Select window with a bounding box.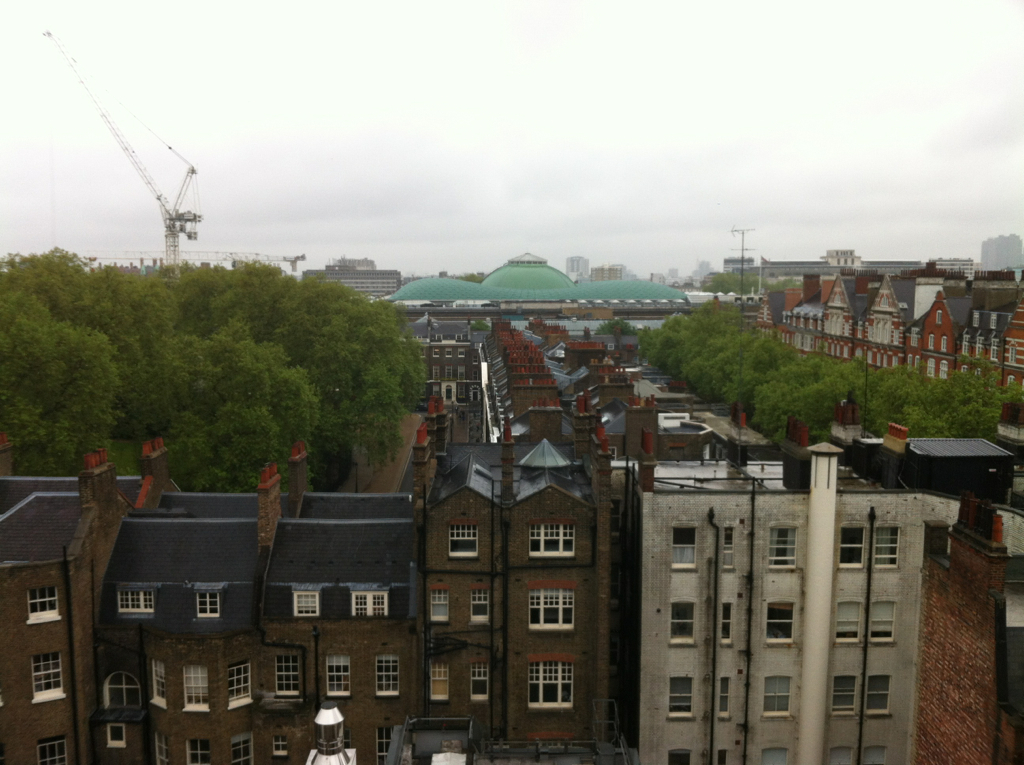
crop(229, 661, 256, 707).
